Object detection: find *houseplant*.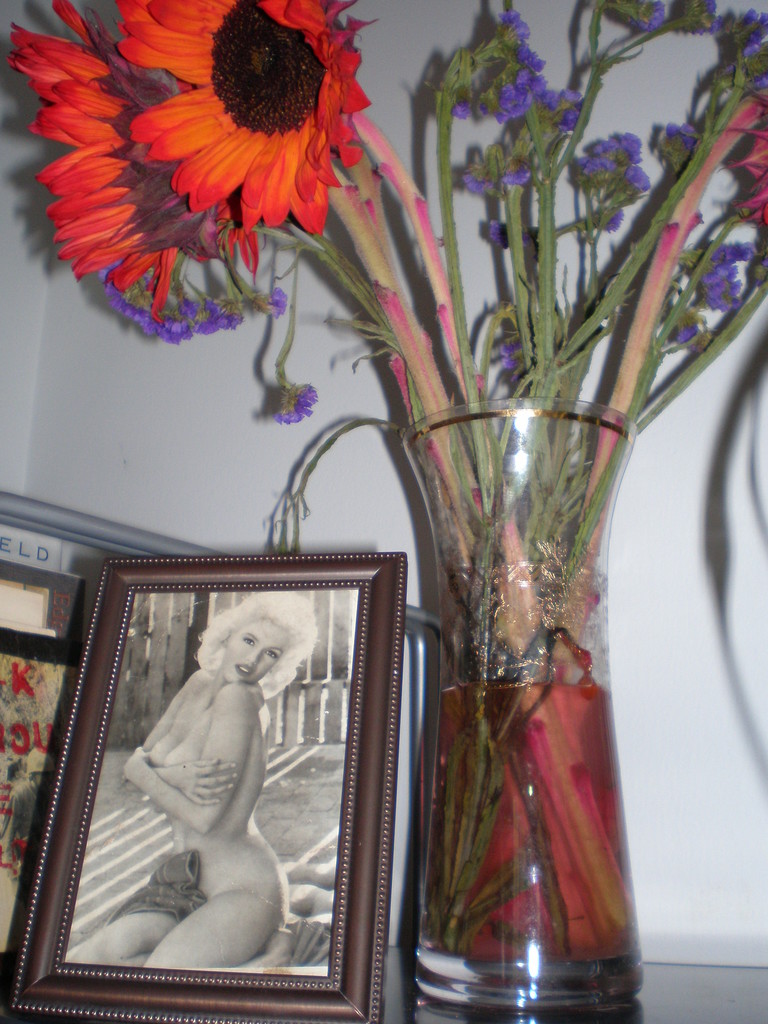
Rect(0, 1, 767, 1023).
